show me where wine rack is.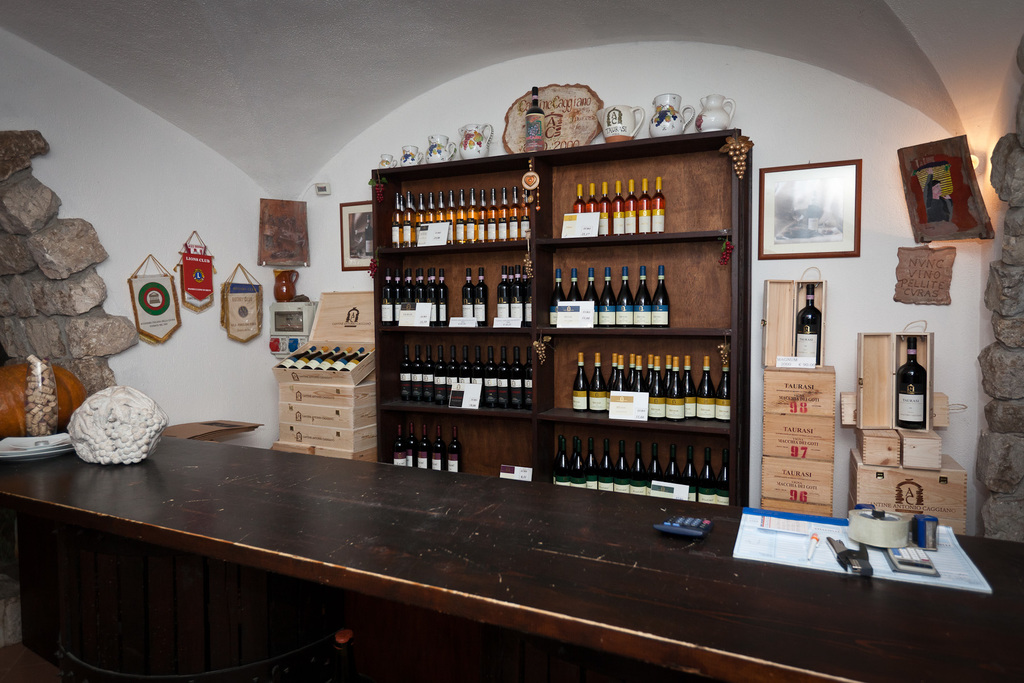
wine rack is at <region>375, 131, 756, 510</region>.
